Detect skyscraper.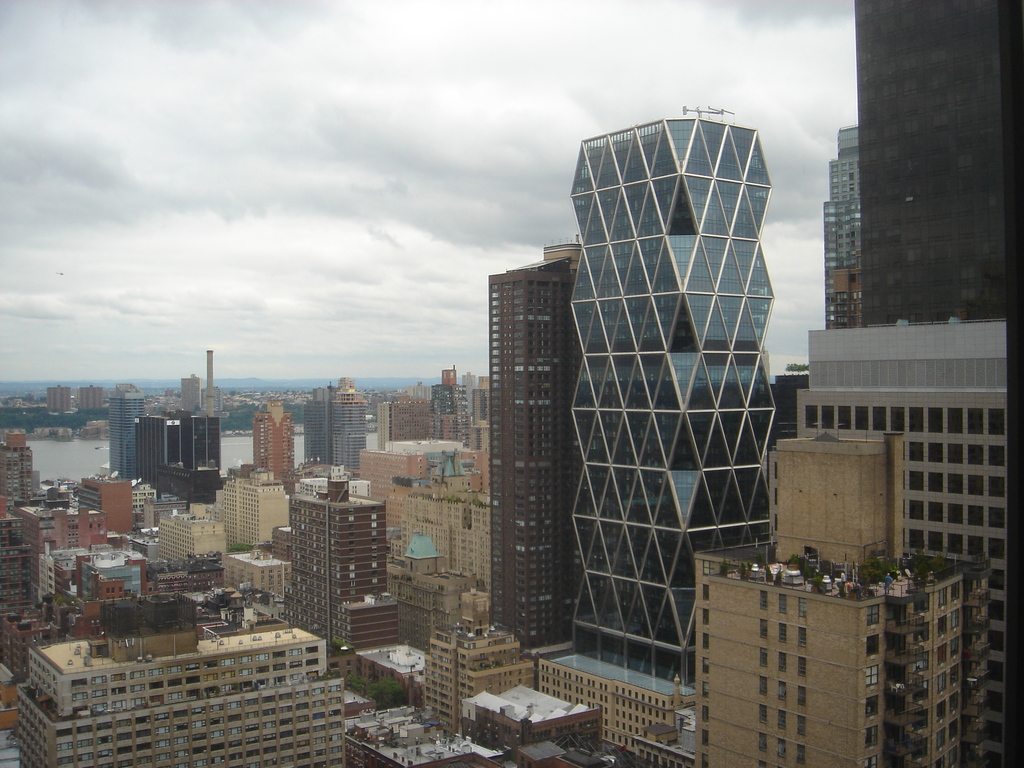
Detected at left=855, top=2, right=1023, bottom=323.
